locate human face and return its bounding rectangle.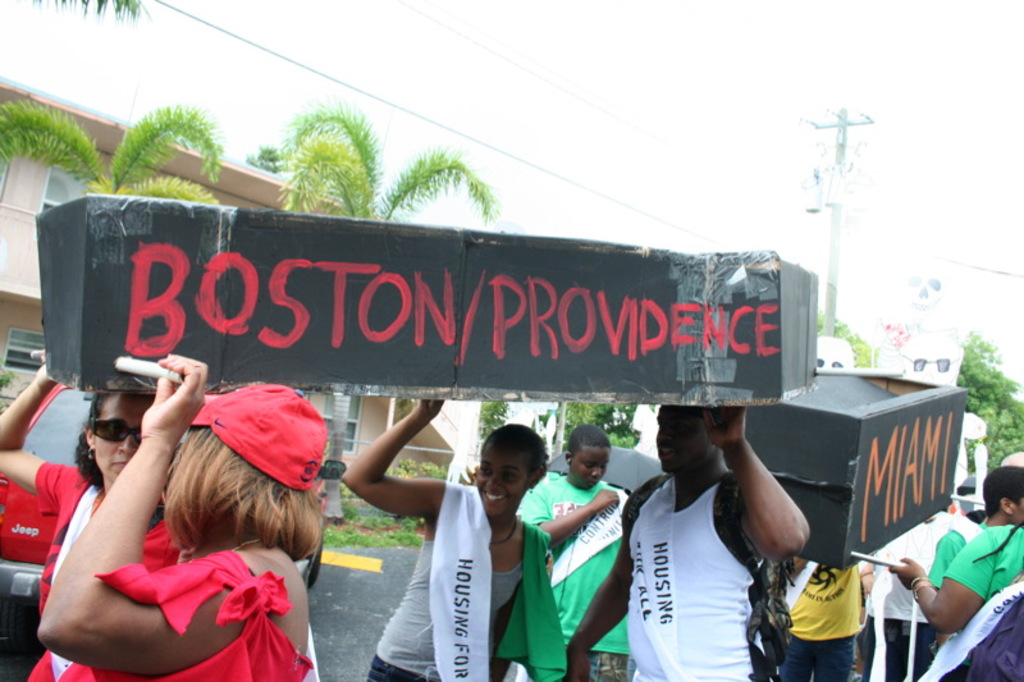
BBox(474, 443, 525, 518).
